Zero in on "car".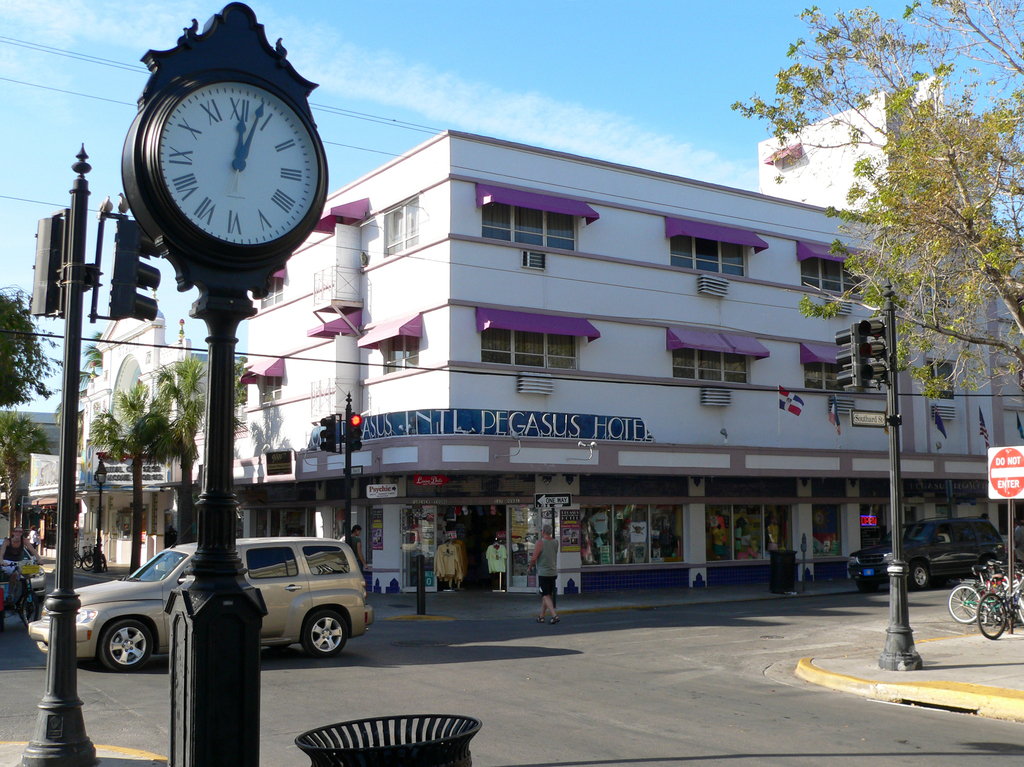
Zeroed in: 847,510,1011,593.
